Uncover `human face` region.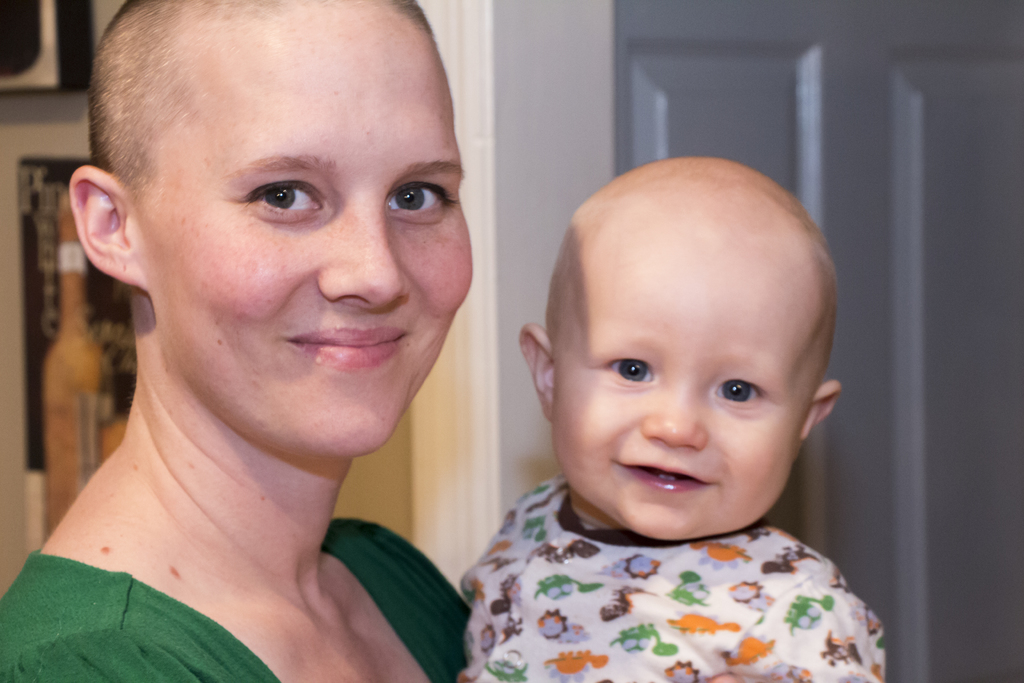
Uncovered: Rect(91, 9, 464, 457).
